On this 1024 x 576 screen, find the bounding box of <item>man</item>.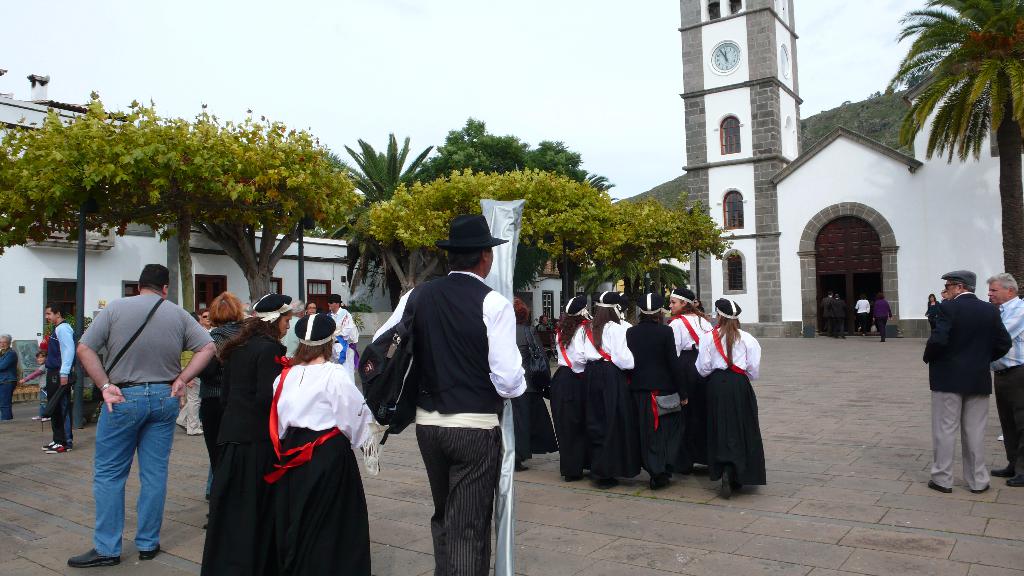
Bounding box: <bbox>67, 266, 202, 564</bbox>.
